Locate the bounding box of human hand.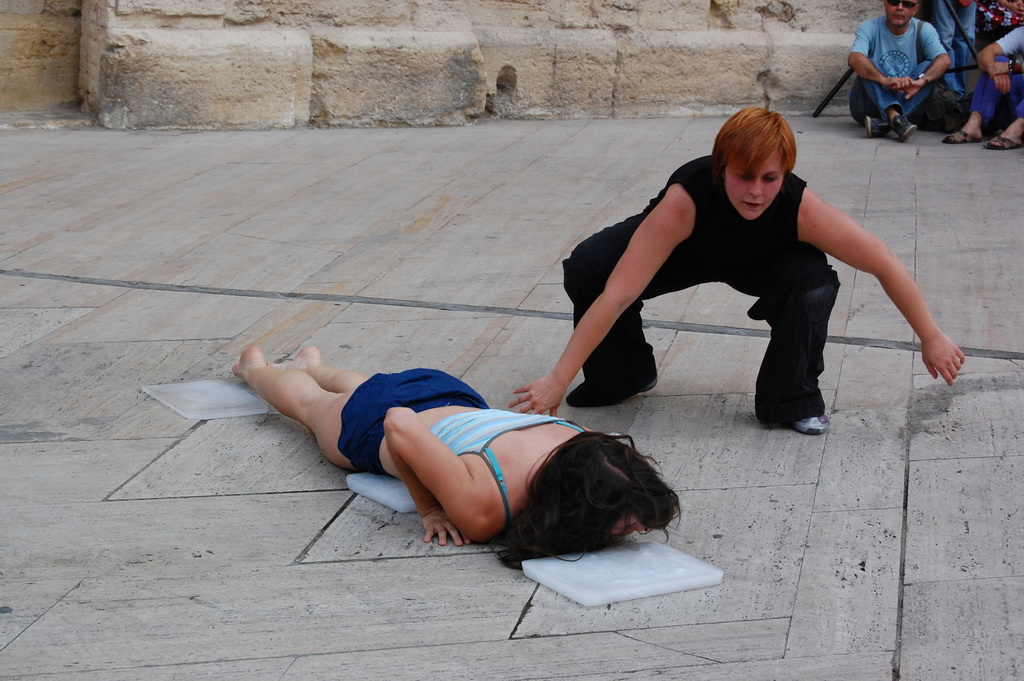
Bounding box: [880,77,913,92].
